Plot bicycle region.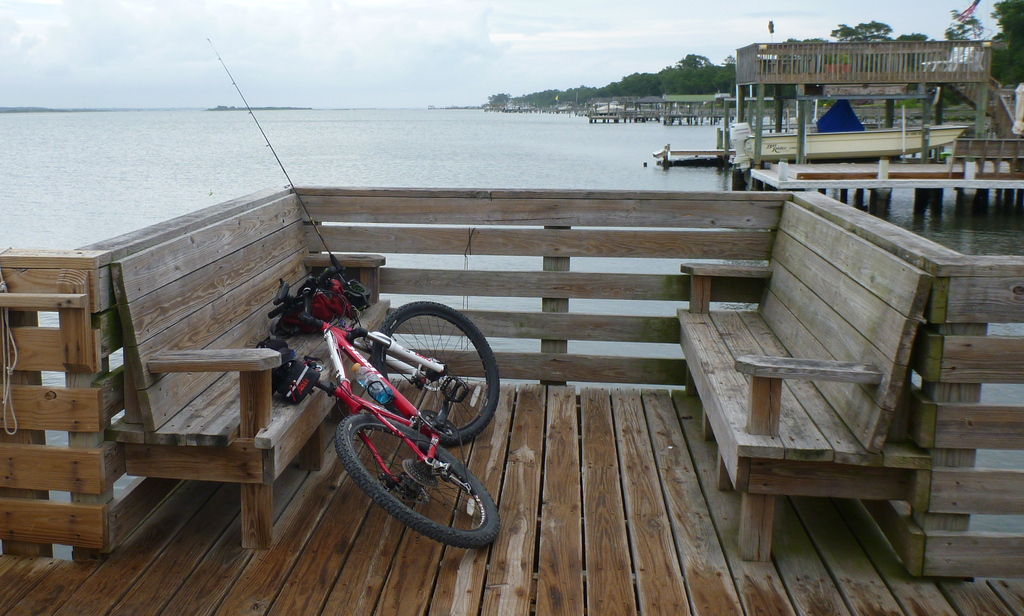
Plotted at [252,241,530,553].
